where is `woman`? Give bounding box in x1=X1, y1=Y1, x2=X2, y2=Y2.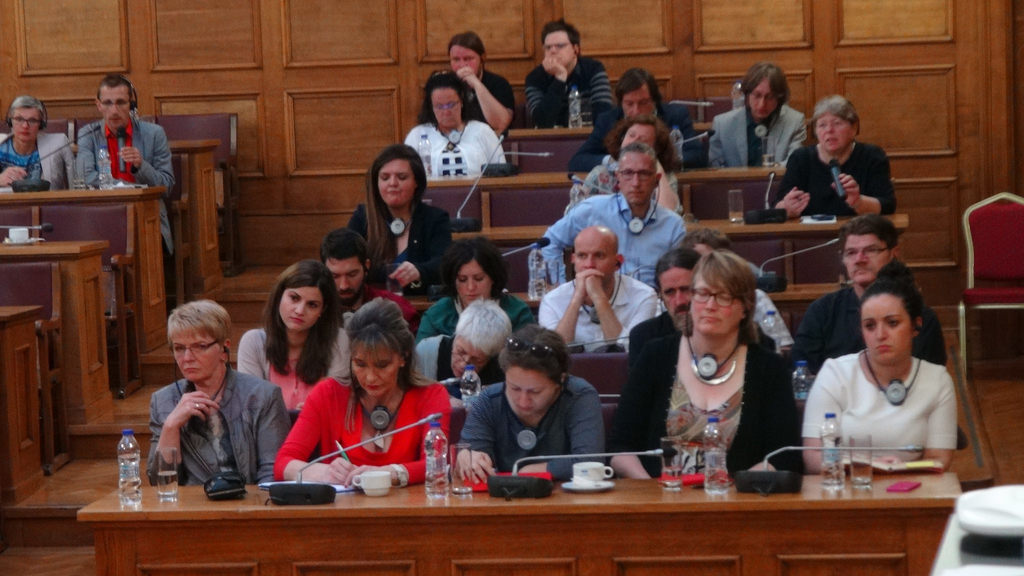
x1=454, y1=326, x2=607, y2=484.
